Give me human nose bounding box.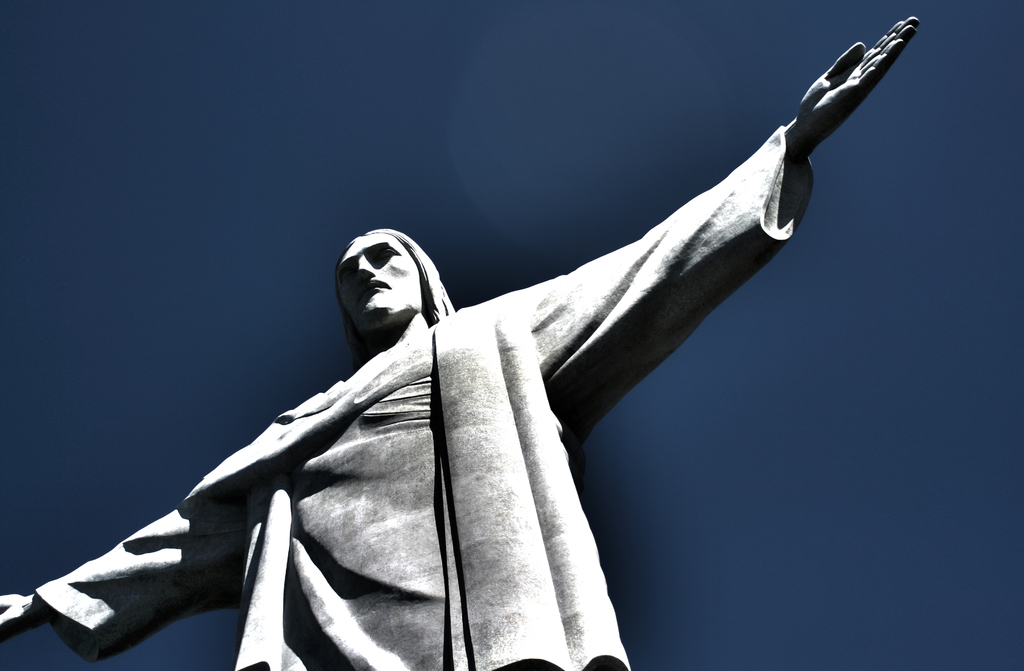
357, 256, 377, 283.
